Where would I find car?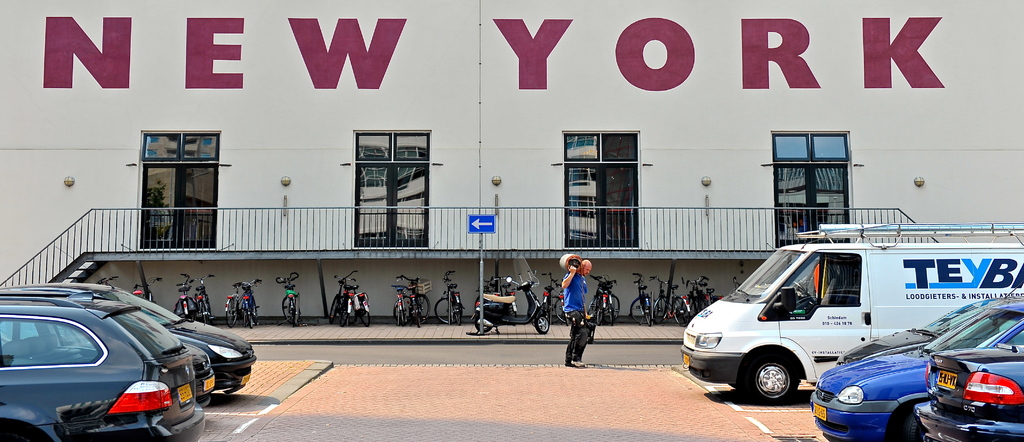
At [831,293,1023,369].
